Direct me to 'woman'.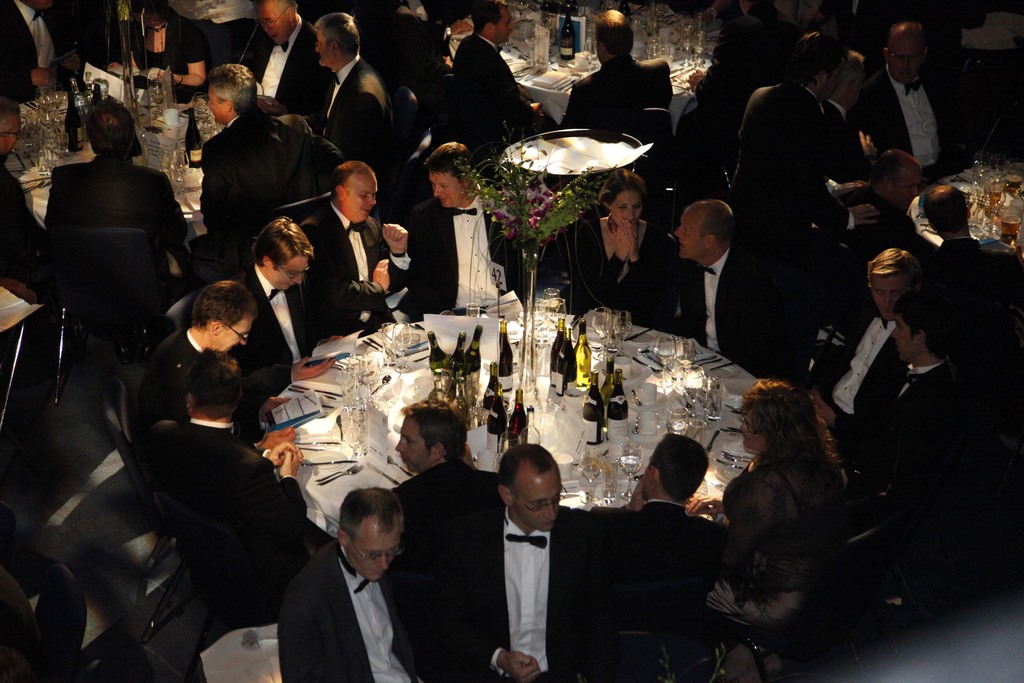
Direction: (left=676, top=379, right=849, bottom=638).
